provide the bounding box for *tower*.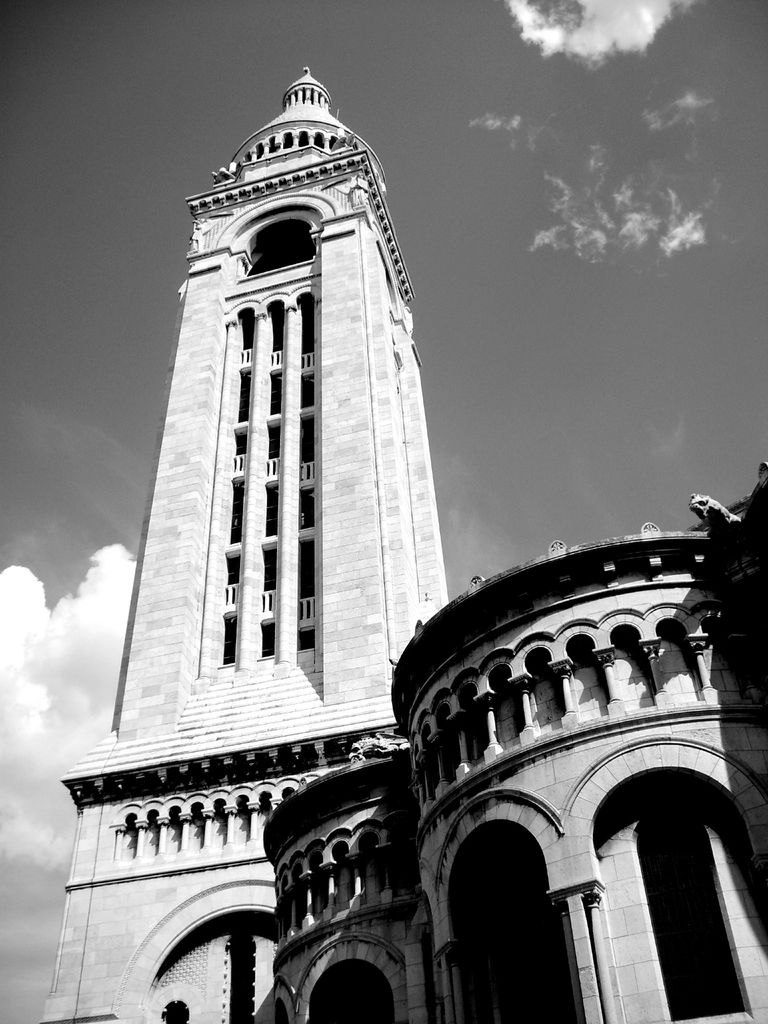
box=[35, 36, 767, 1023].
